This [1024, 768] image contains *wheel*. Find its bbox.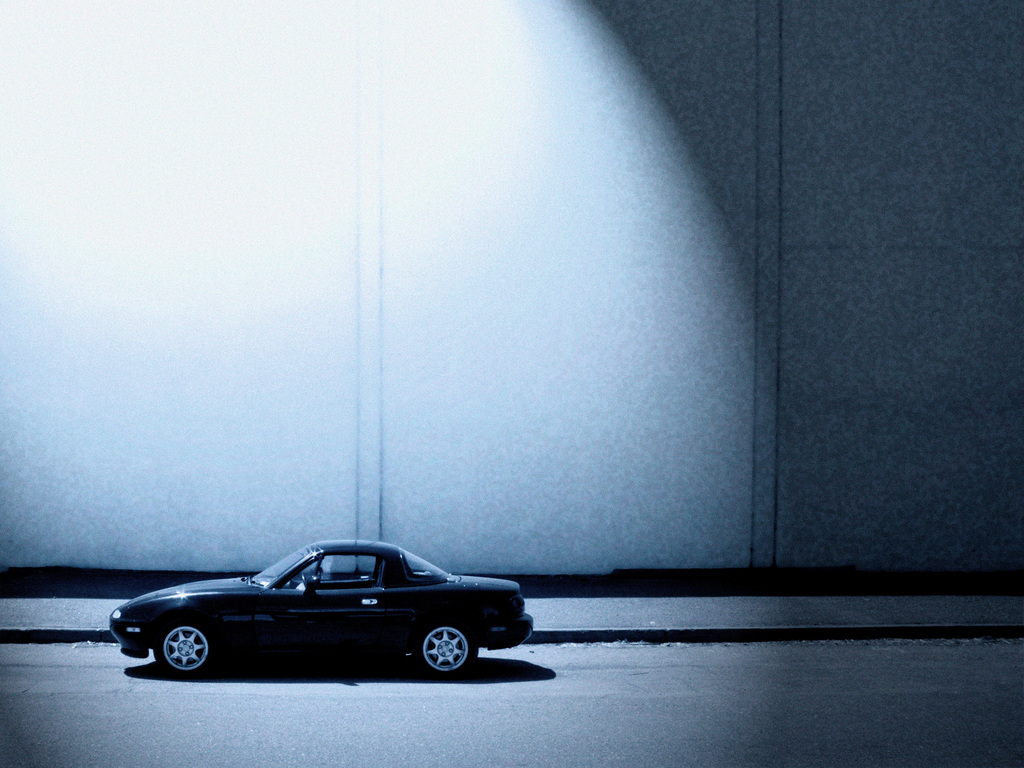
[161, 621, 216, 675].
